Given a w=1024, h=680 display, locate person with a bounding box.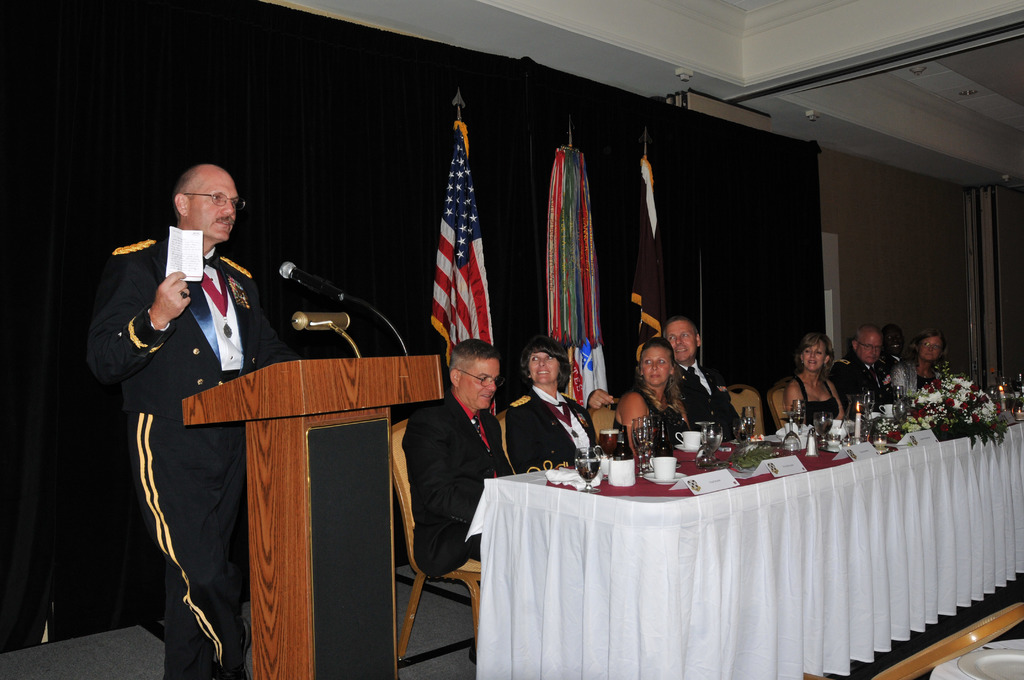
Located: box=[403, 316, 740, 579].
